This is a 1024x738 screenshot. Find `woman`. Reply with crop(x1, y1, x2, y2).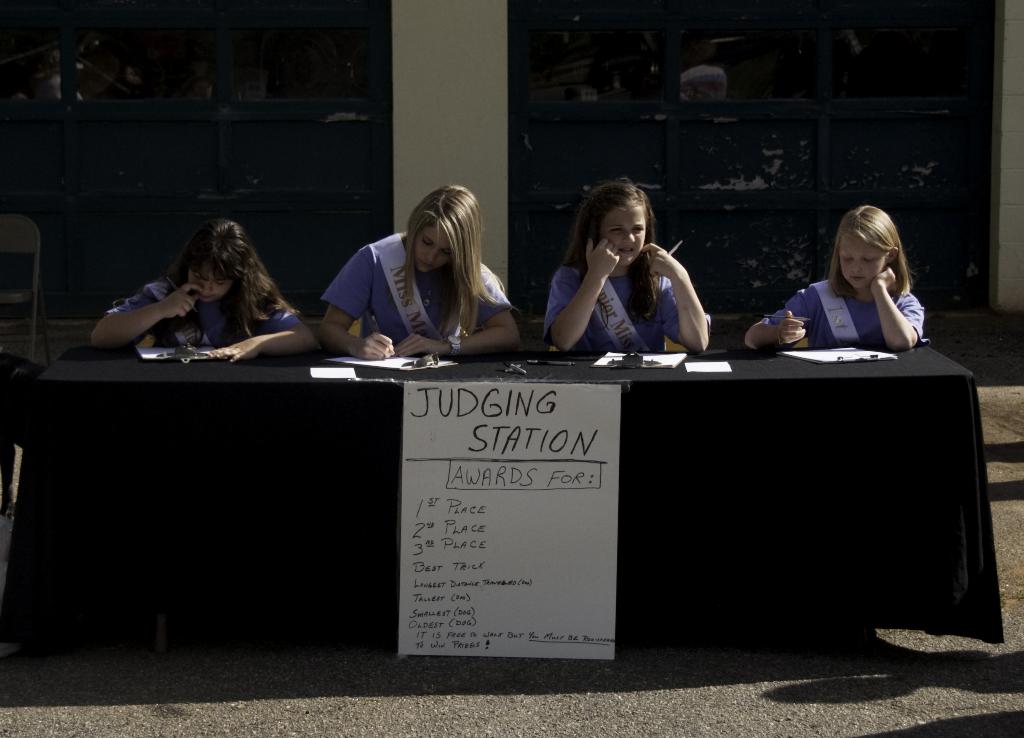
crop(538, 182, 714, 356).
